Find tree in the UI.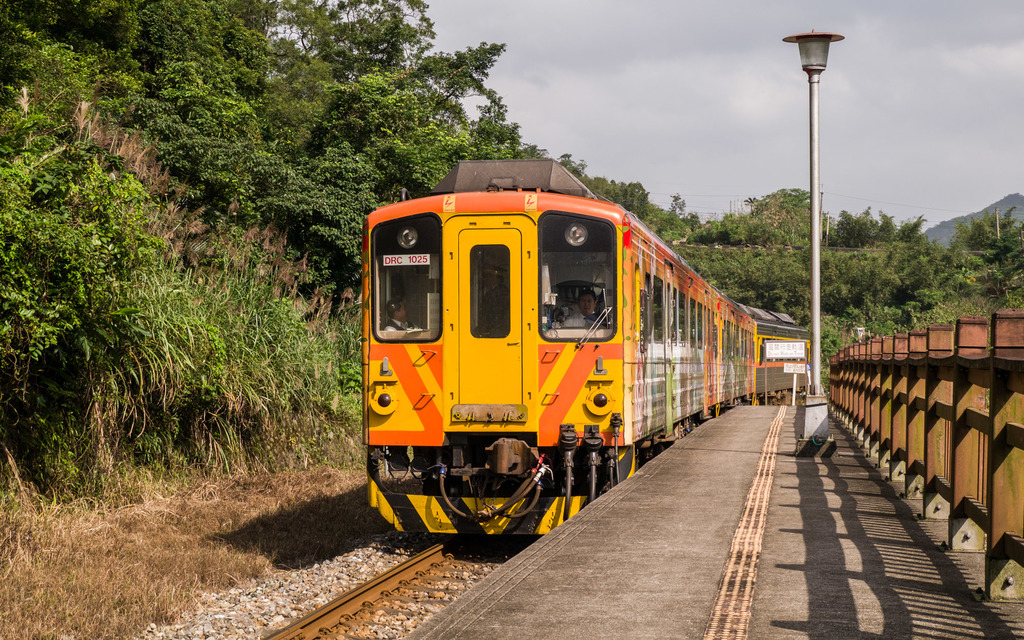
UI element at bbox=(737, 193, 760, 214).
